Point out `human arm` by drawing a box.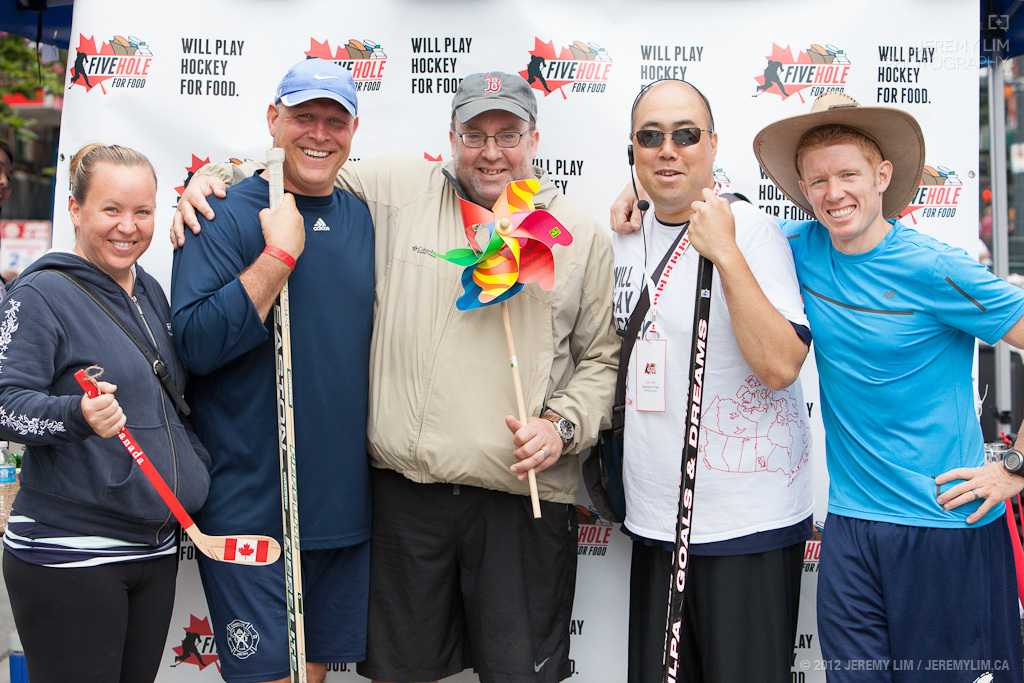
BBox(711, 200, 815, 417).
